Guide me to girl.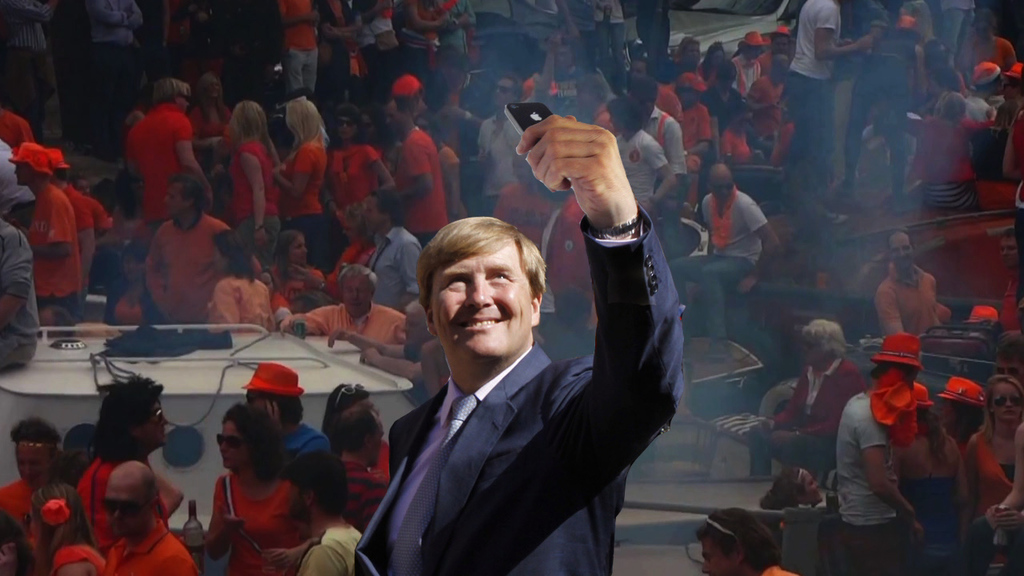
Guidance: <region>232, 97, 291, 272</region>.
